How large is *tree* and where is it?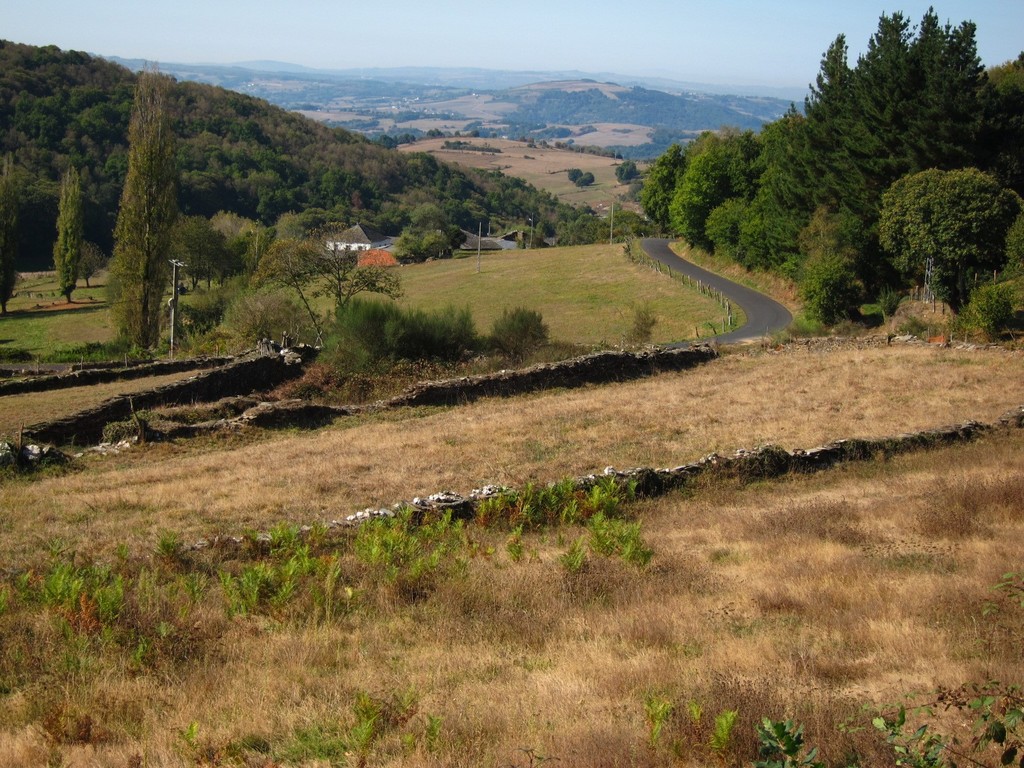
Bounding box: bbox(247, 214, 416, 346).
